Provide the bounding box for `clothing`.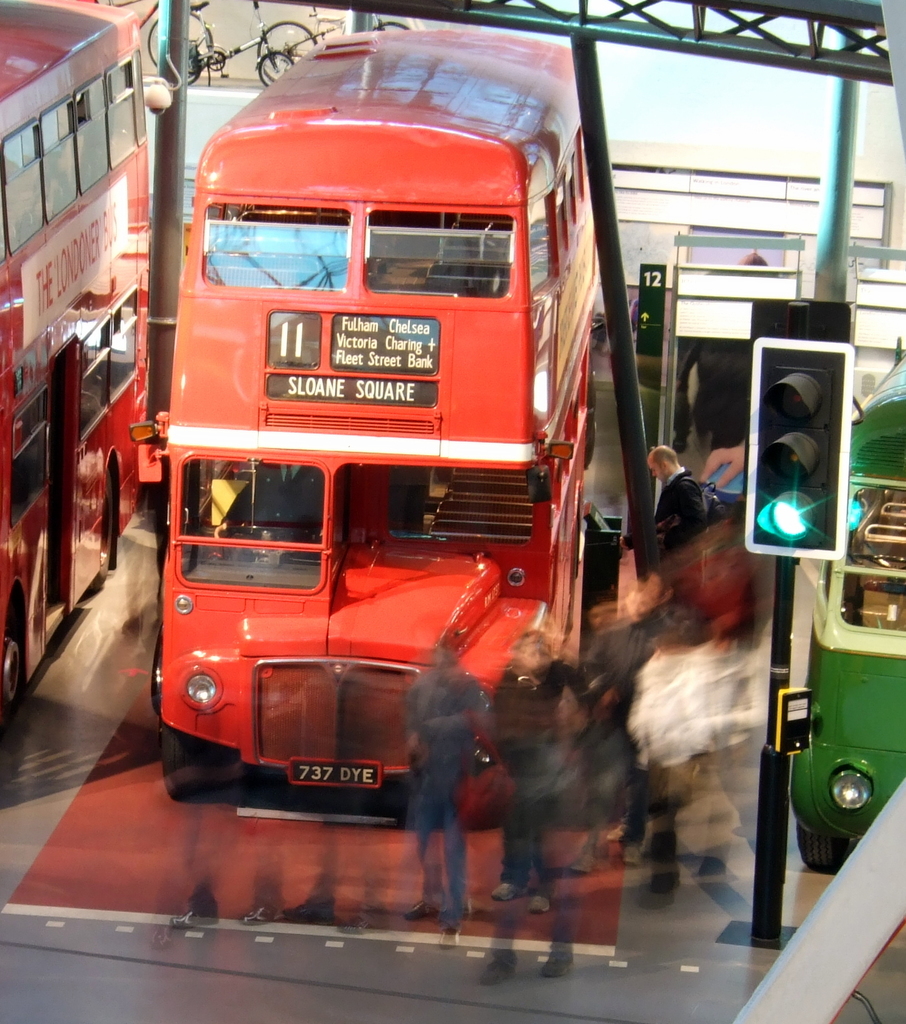
<bbox>498, 666, 597, 901</bbox>.
